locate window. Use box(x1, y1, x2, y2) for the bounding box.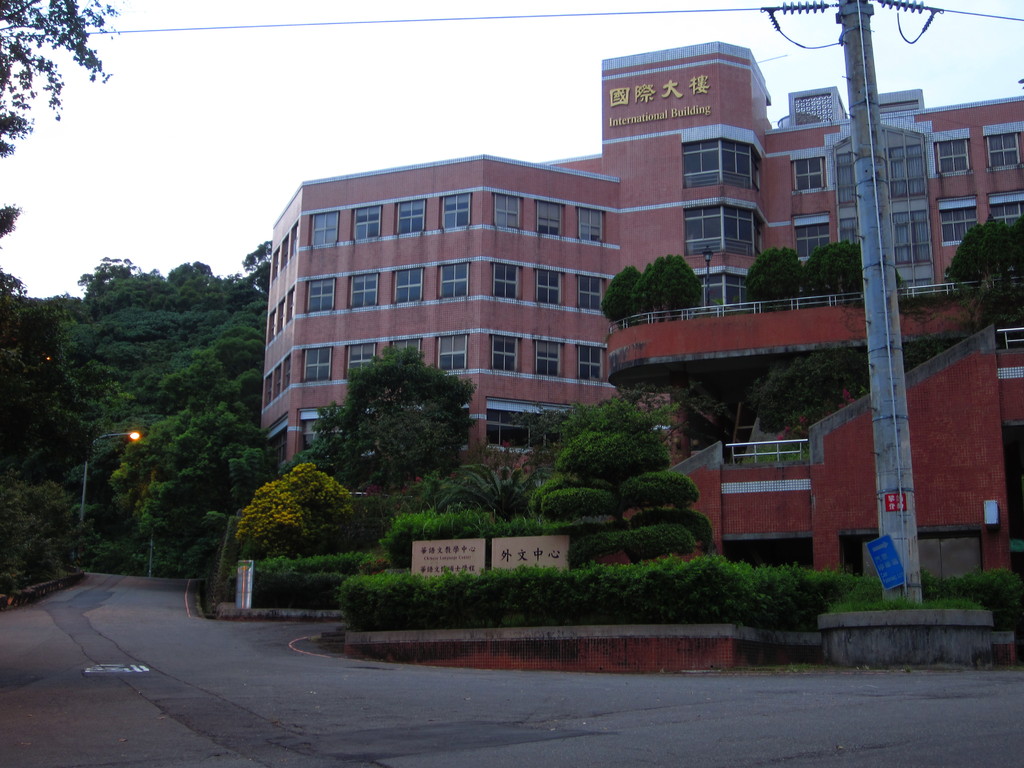
box(481, 399, 575, 448).
